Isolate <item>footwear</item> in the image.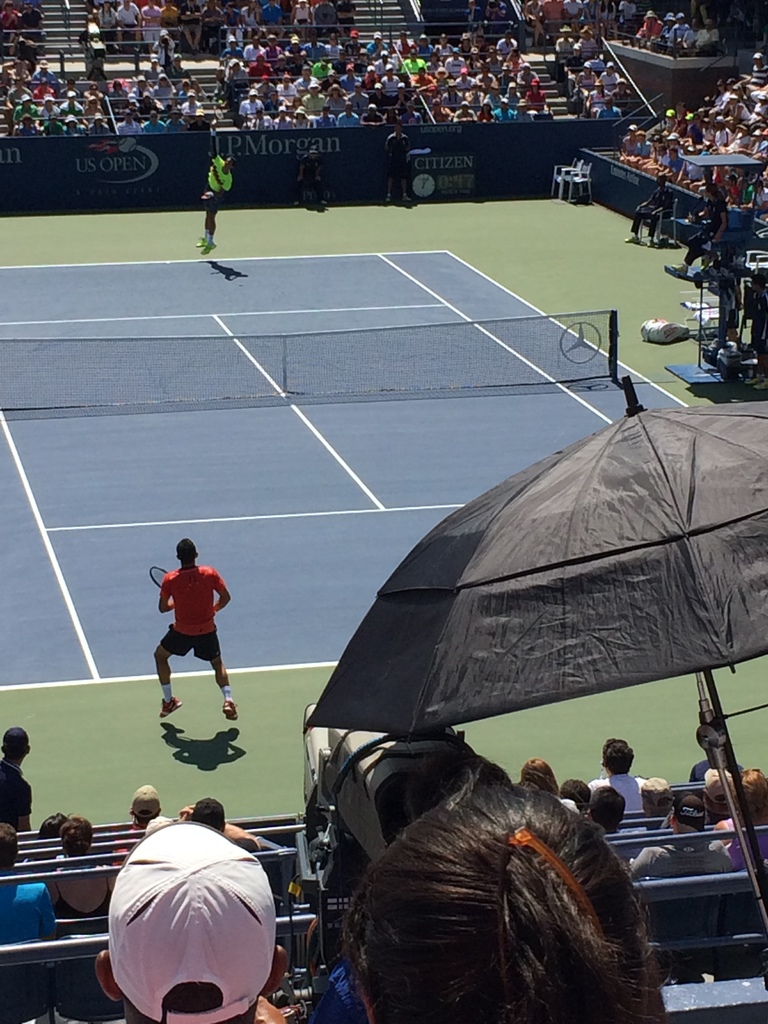
Isolated region: 744, 376, 762, 383.
